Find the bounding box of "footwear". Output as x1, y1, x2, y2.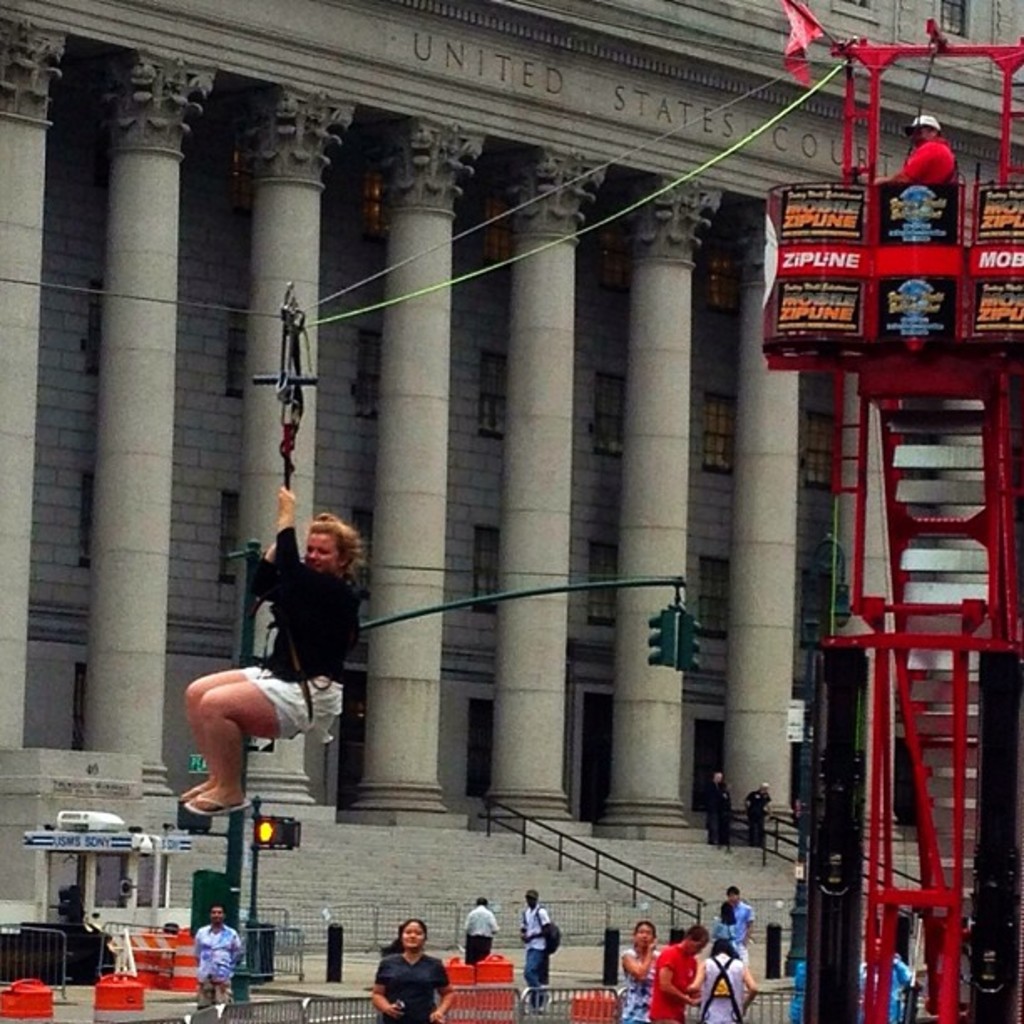
186, 781, 253, 813.
